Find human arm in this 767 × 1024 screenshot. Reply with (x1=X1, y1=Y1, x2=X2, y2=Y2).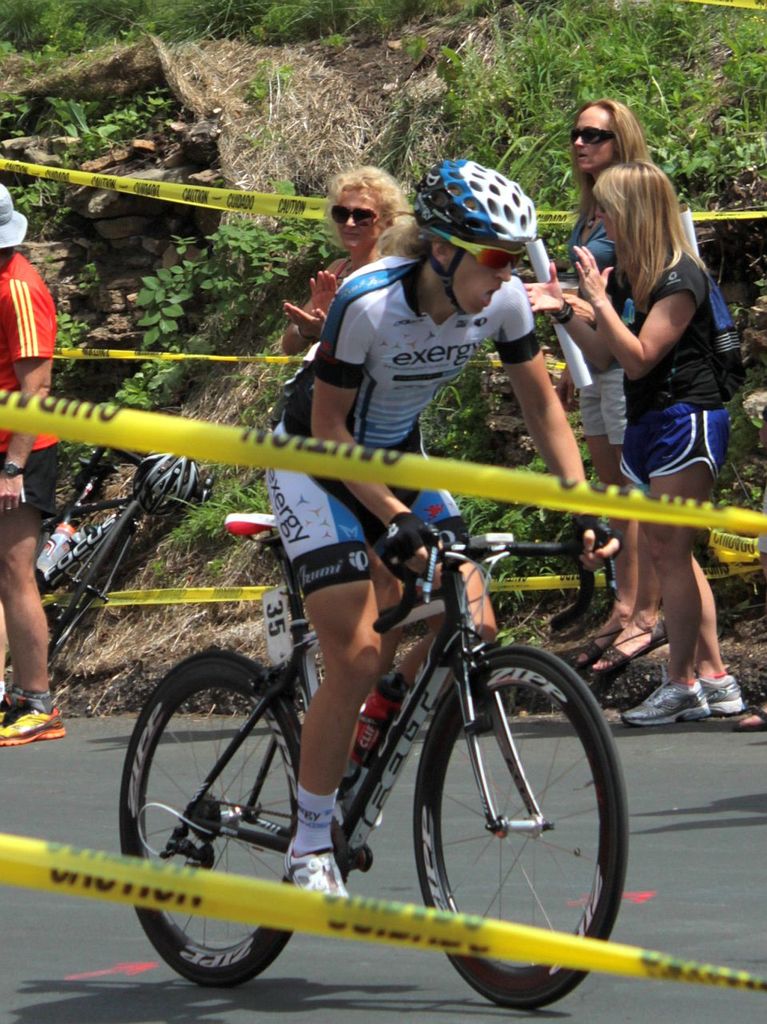
(x1=580, y1=237, x2=706, y2=379).
